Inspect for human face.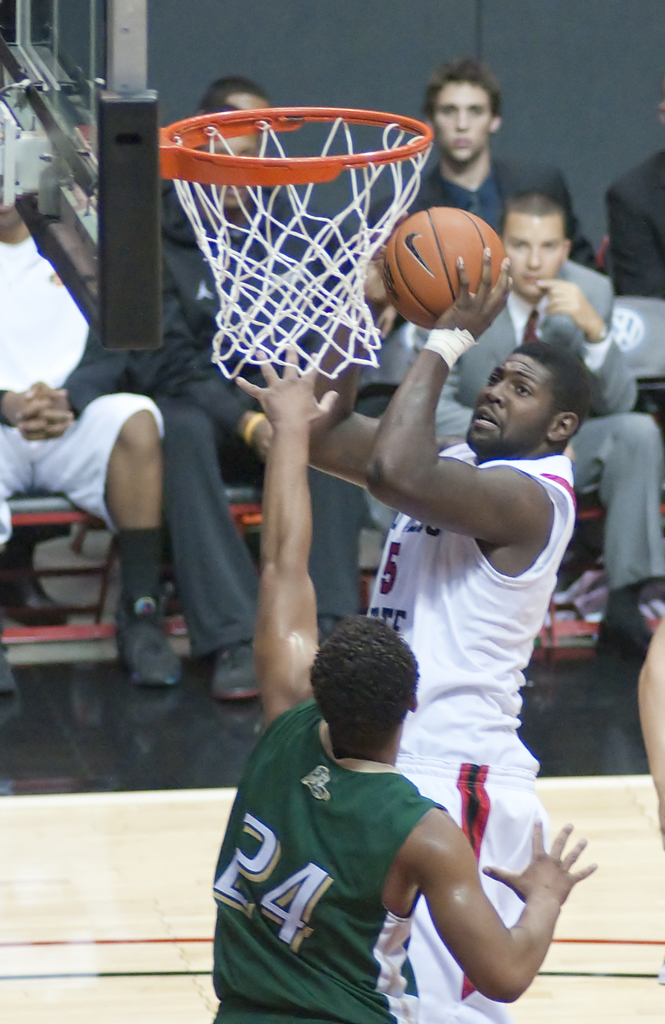
Inspection: [x1=464, y1=355, x2=552, y2=458].
